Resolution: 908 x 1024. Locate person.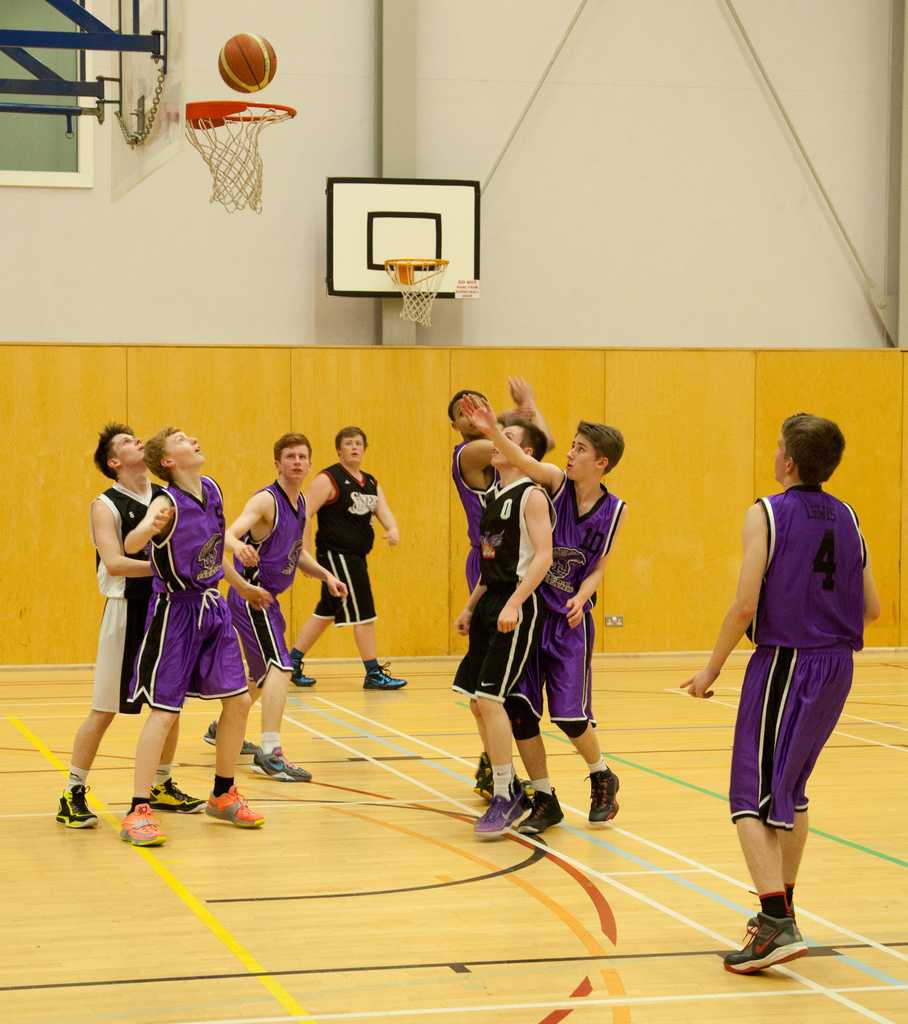
(676,408,884,975).
